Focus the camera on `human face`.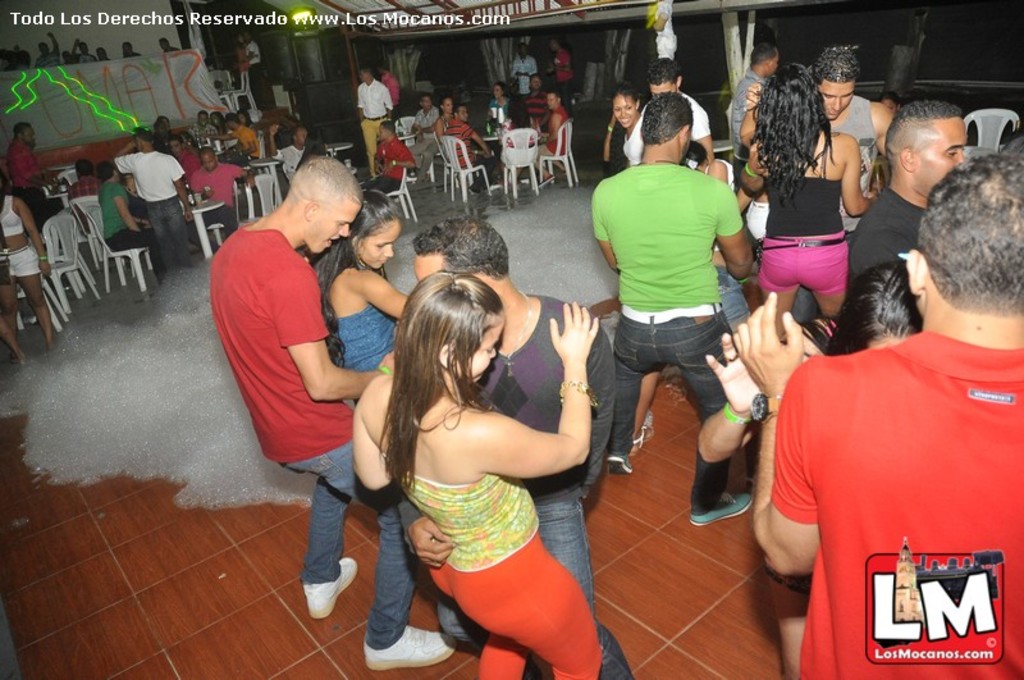
Focus region: region(23, 119, 40, 147).
